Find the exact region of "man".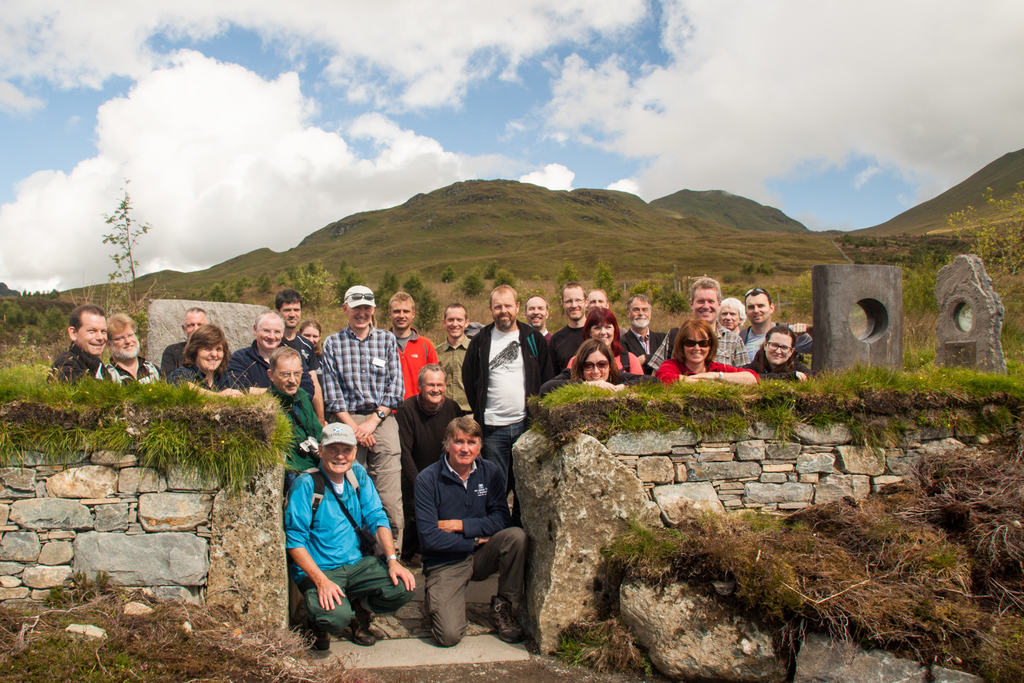
Exact region: [544,276,587,381].
